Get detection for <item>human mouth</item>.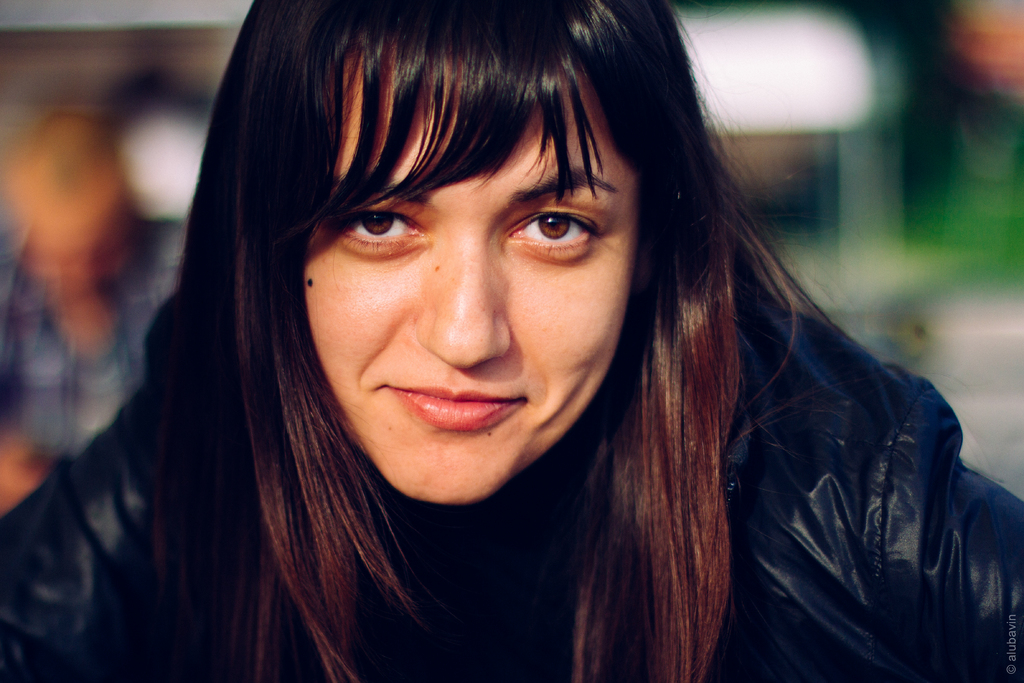
Detection: [371, 383, 532, 452].
